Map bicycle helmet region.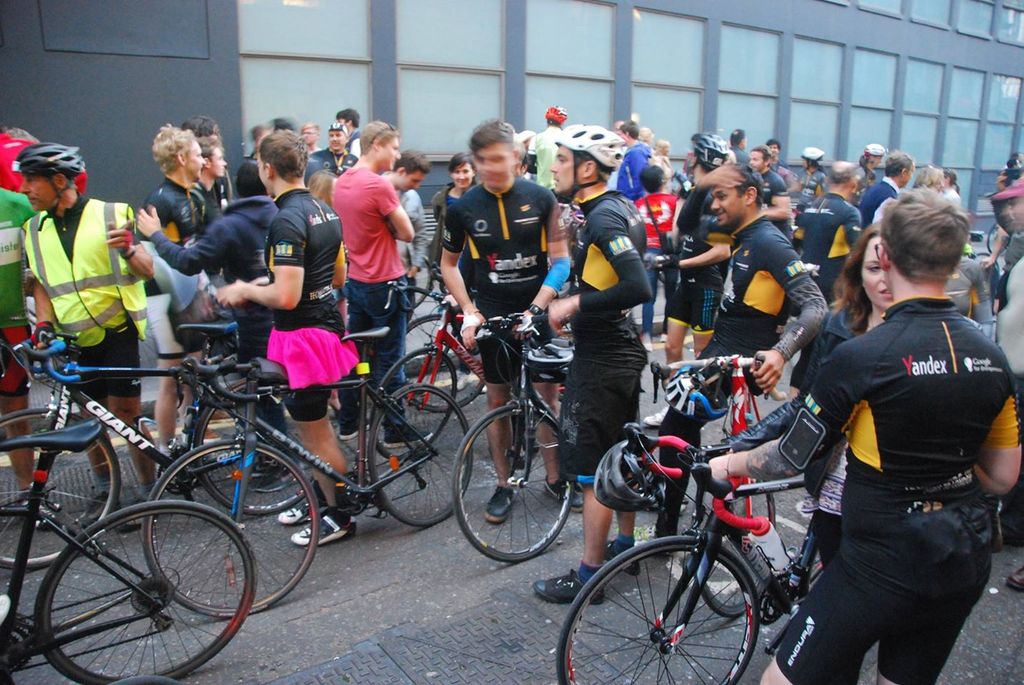
Mapped to bbox(688, 137, 731, 178).
